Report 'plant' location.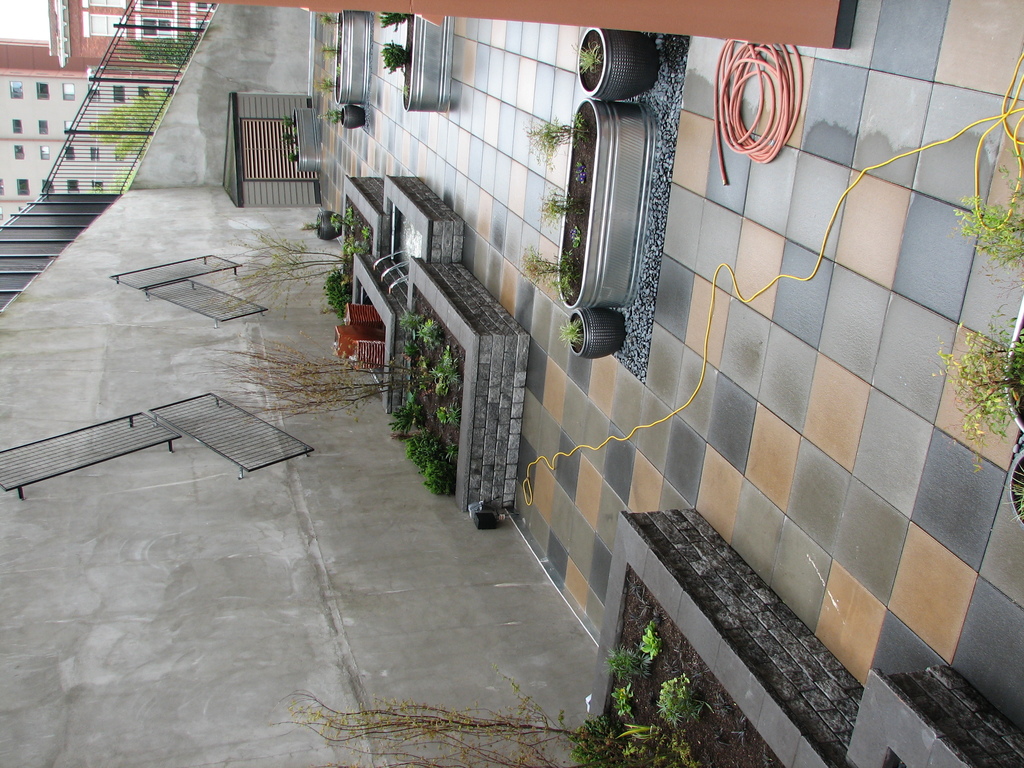
Report: 932 323 1023 456.
